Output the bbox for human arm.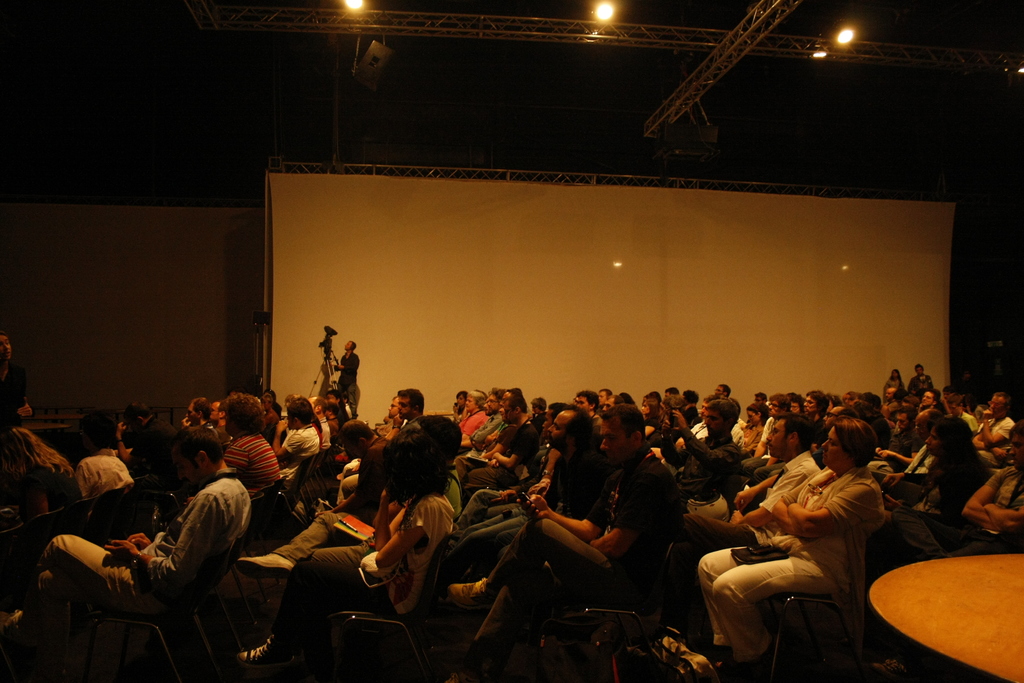
x1=276, y1=422, x2=302, y2=457.
